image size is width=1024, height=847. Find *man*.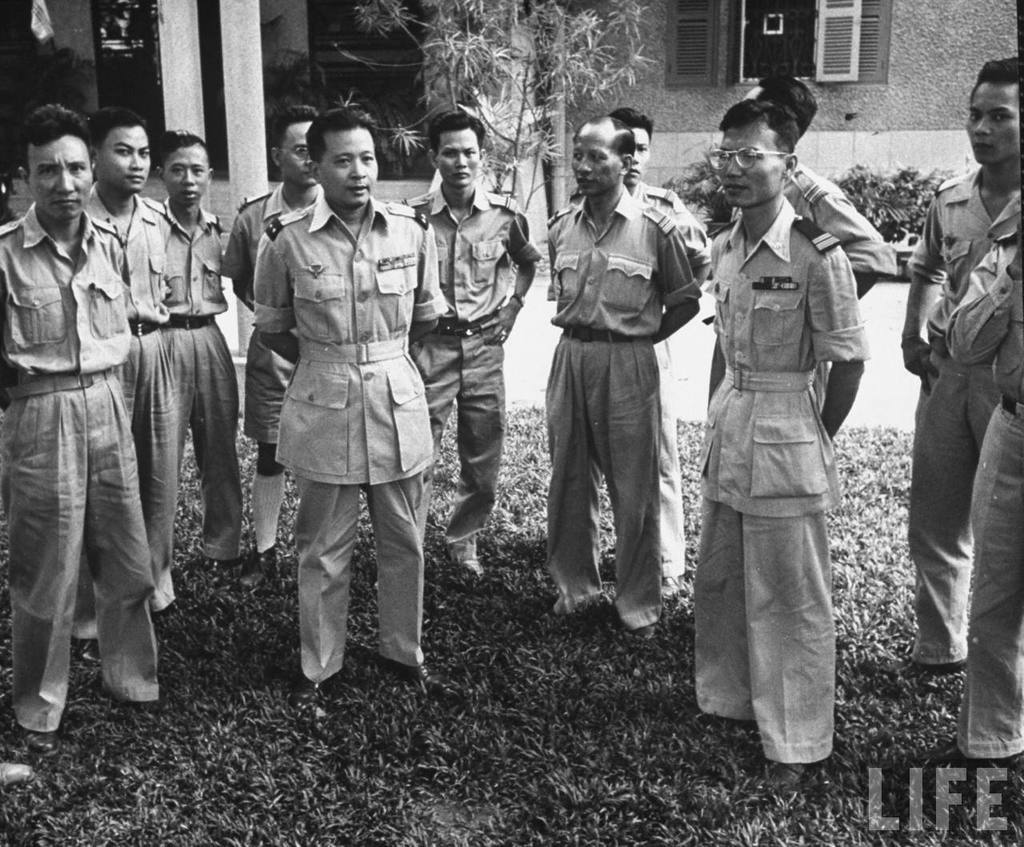
[83, 108, 180, 634].
